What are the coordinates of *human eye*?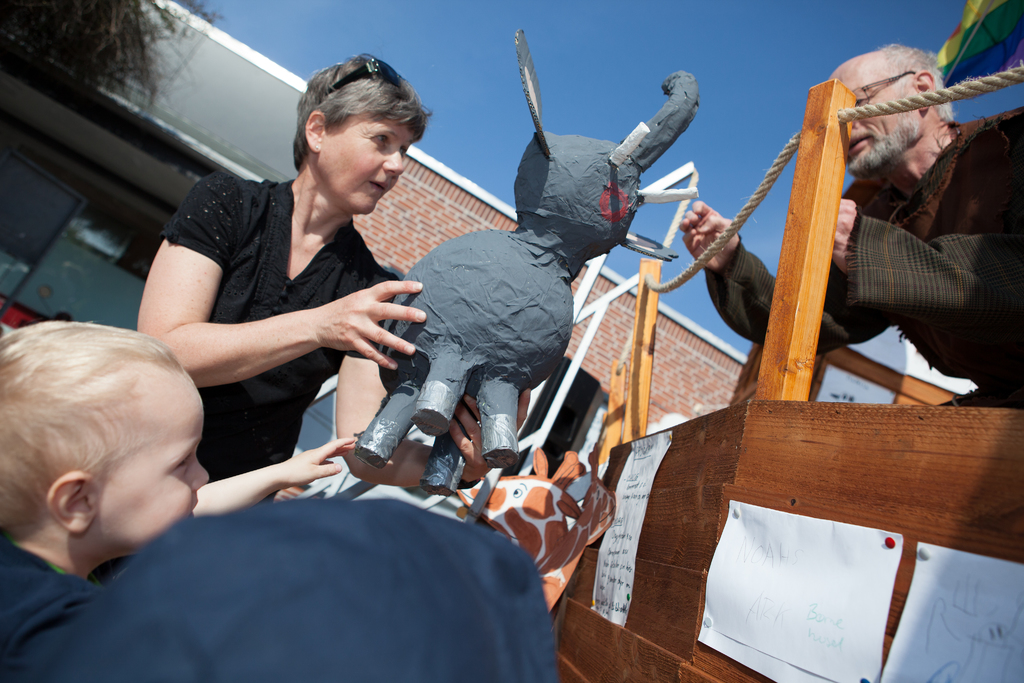
398/145/411/158.
